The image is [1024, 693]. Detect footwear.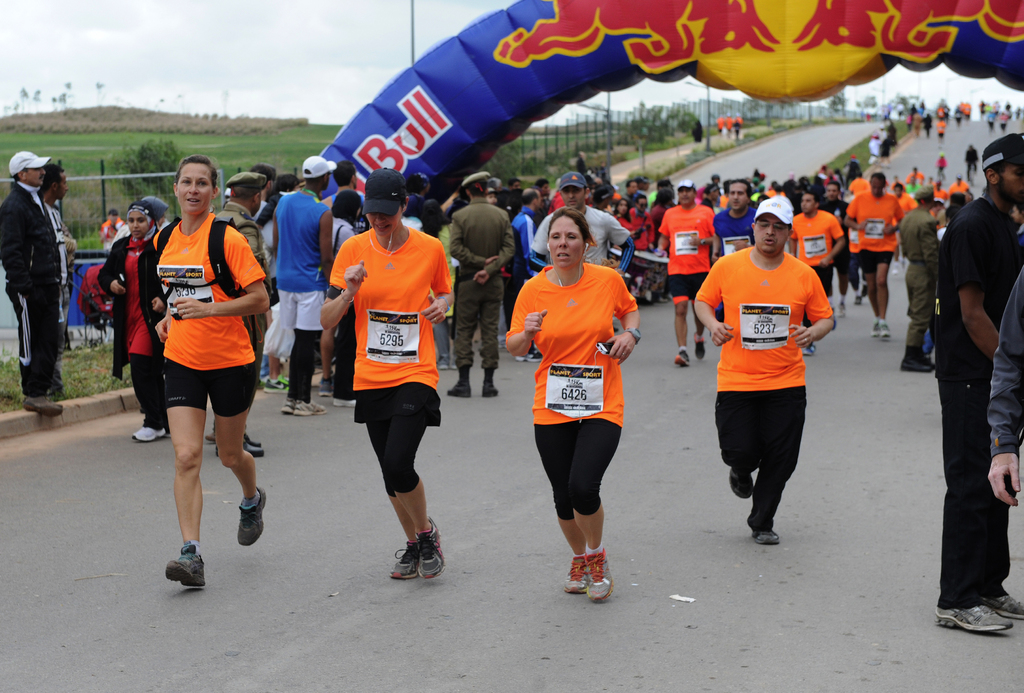
Detection: {"x1": 264, "y1": 375, "x2": 294, "y2": 395}.
